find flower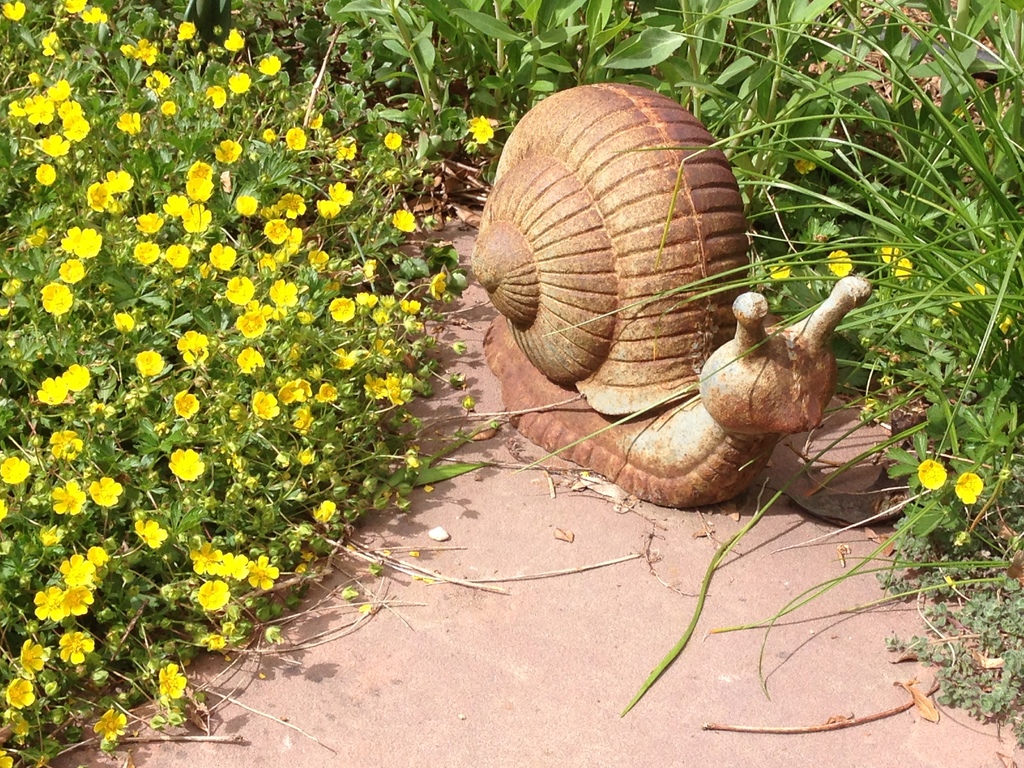
43:282:67:317
